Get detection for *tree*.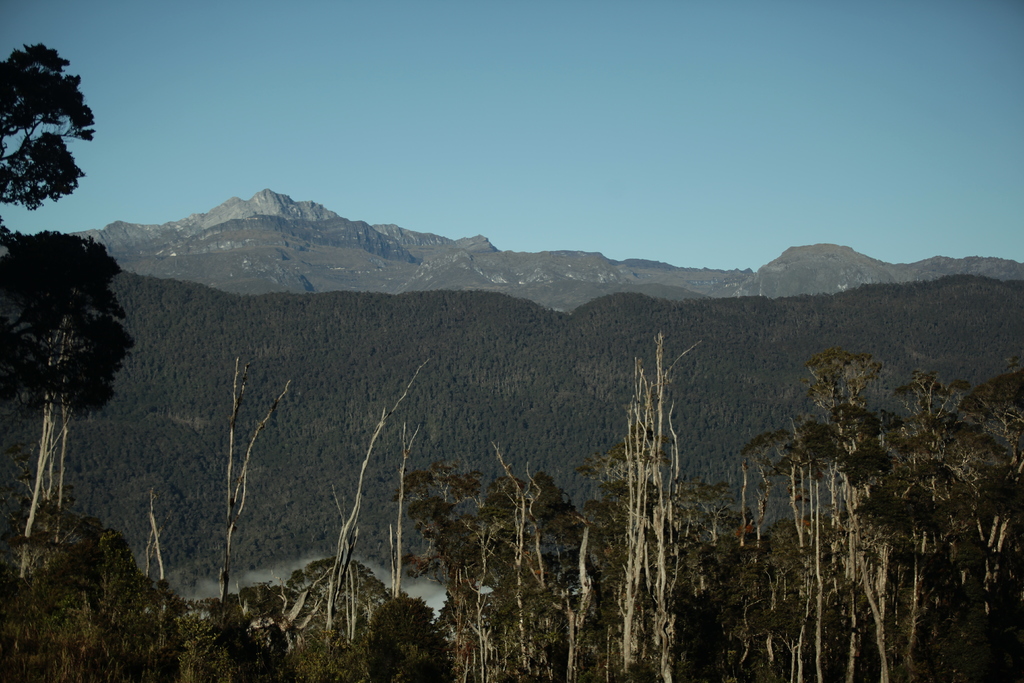
Detection: BBox(970, 369, 1022, 682).
